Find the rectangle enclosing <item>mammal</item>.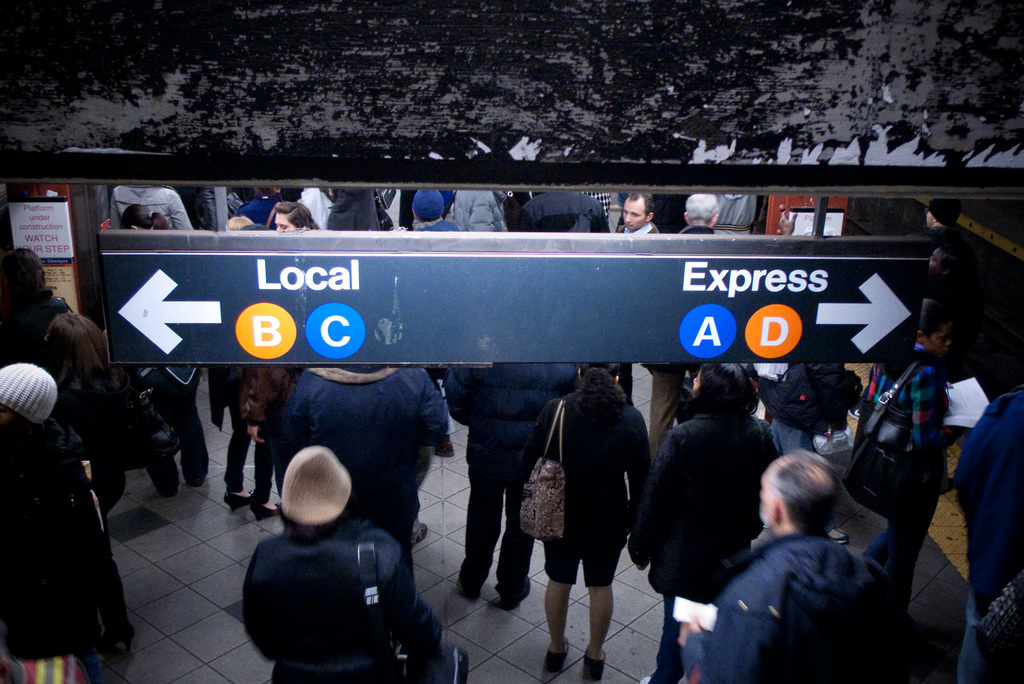
{"left": 221, "top": 214, "right": 282, "bottom": 523}.
